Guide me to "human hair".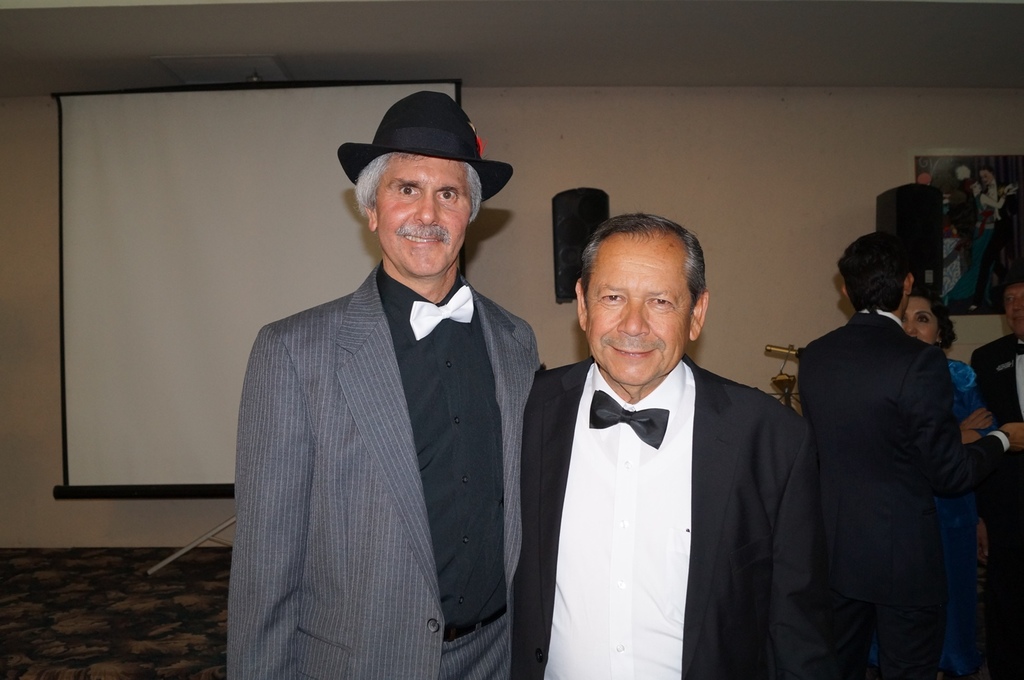
Guidance: 832:229:918:310.
